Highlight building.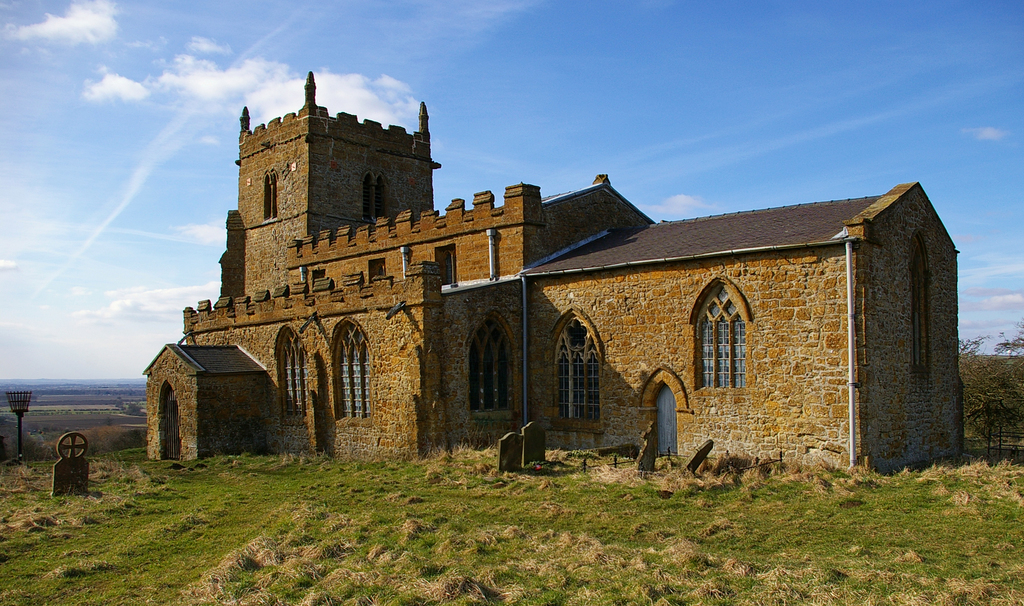
Highlighted region: x1=152, y1=96, x2=942, y2=480.
